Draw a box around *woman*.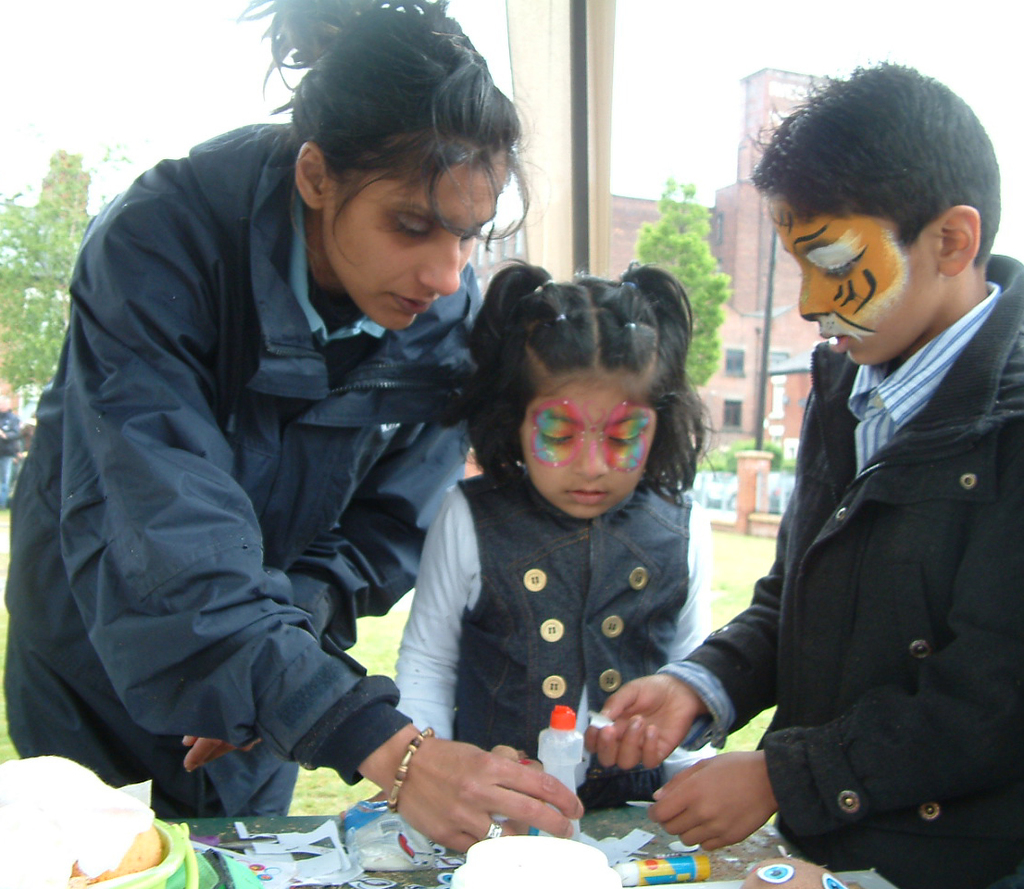
<box>30,30,568,888</box>.
